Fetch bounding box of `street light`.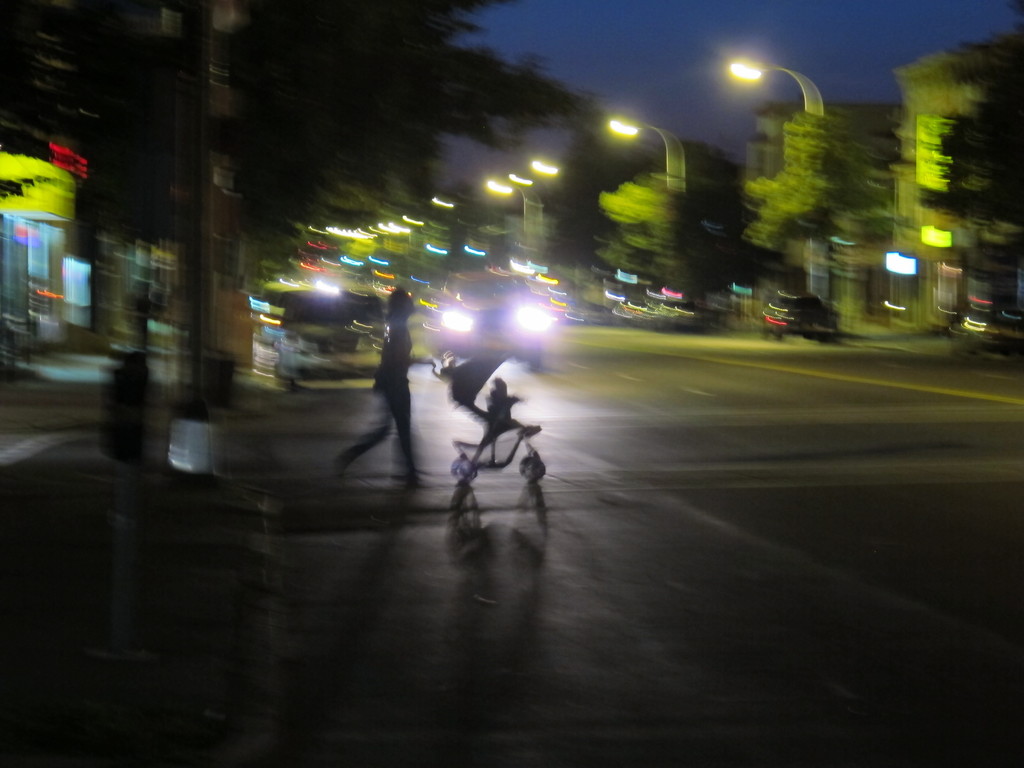
Bbox: left=486, top=176, right=525, bottom=236.
